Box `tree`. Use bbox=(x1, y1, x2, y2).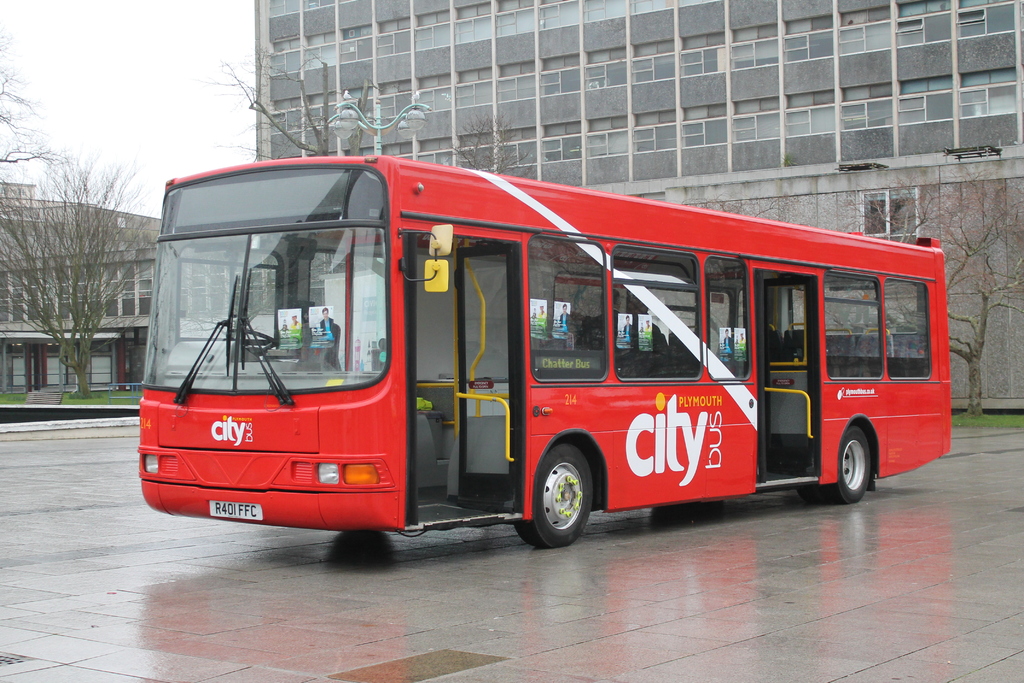
bbox=(450, 114, 536, 180).
